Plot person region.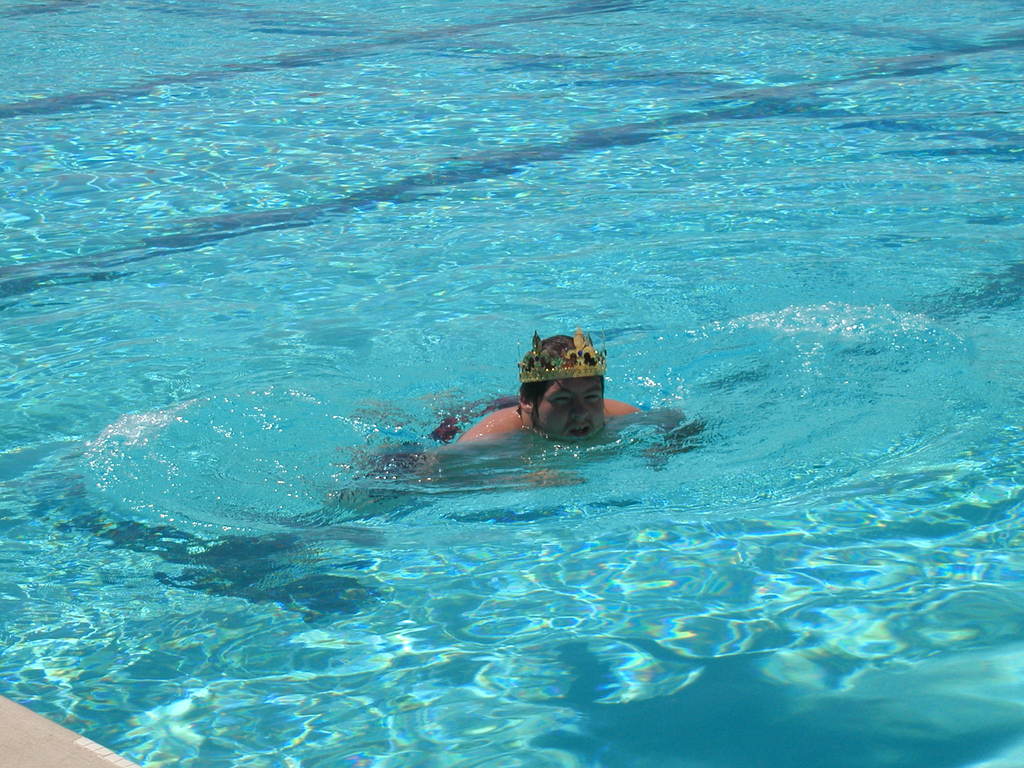
Plotted at [412,325,673,467].
